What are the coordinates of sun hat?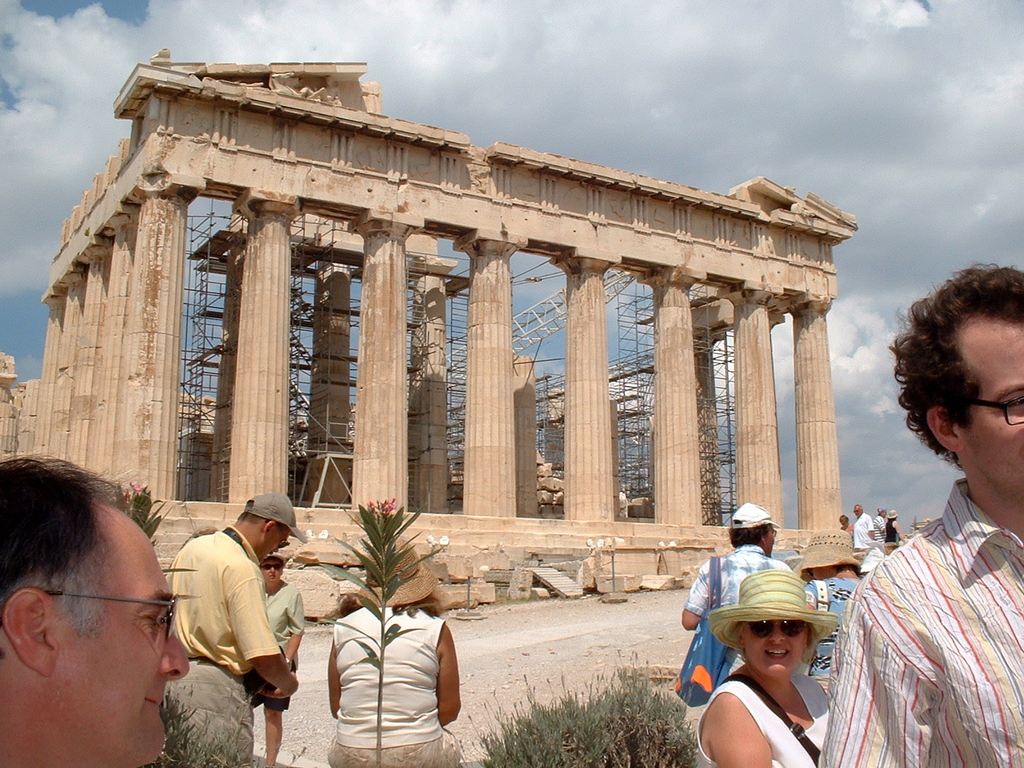
pyautogui.locateOnScreen(353, 531, 435, 610).
